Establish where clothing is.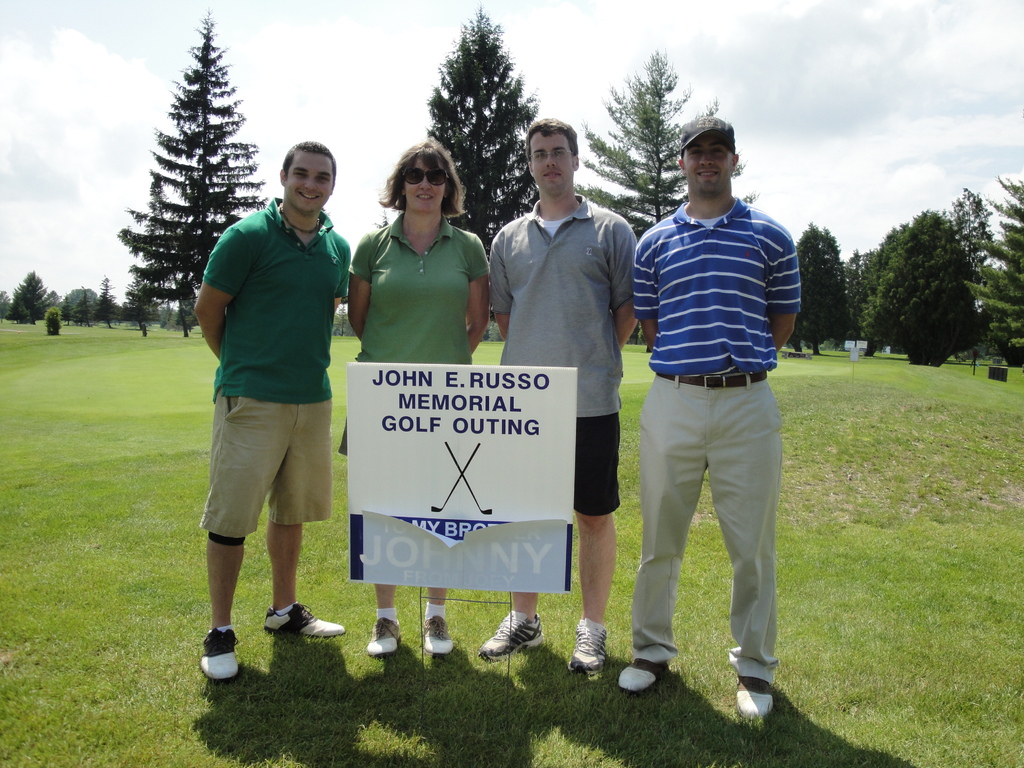
Established at (x1=340, y1=207, x2=493, y2=447).
